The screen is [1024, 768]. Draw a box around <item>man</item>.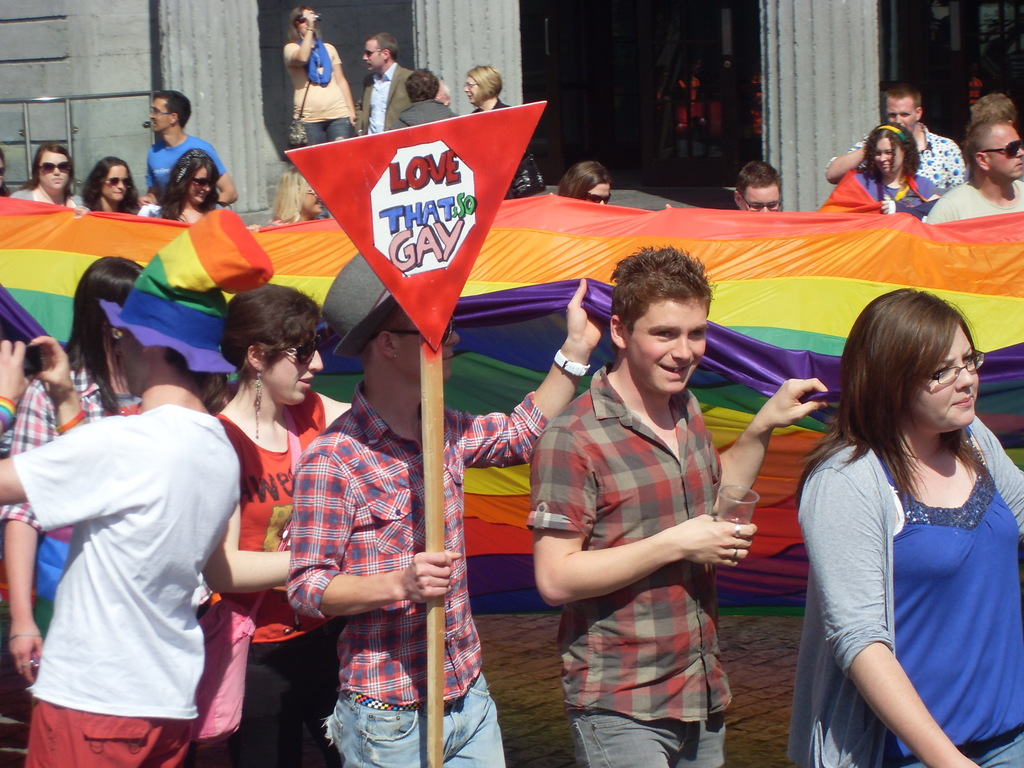
[left=928, top=100, right=1023, bottom=223].
